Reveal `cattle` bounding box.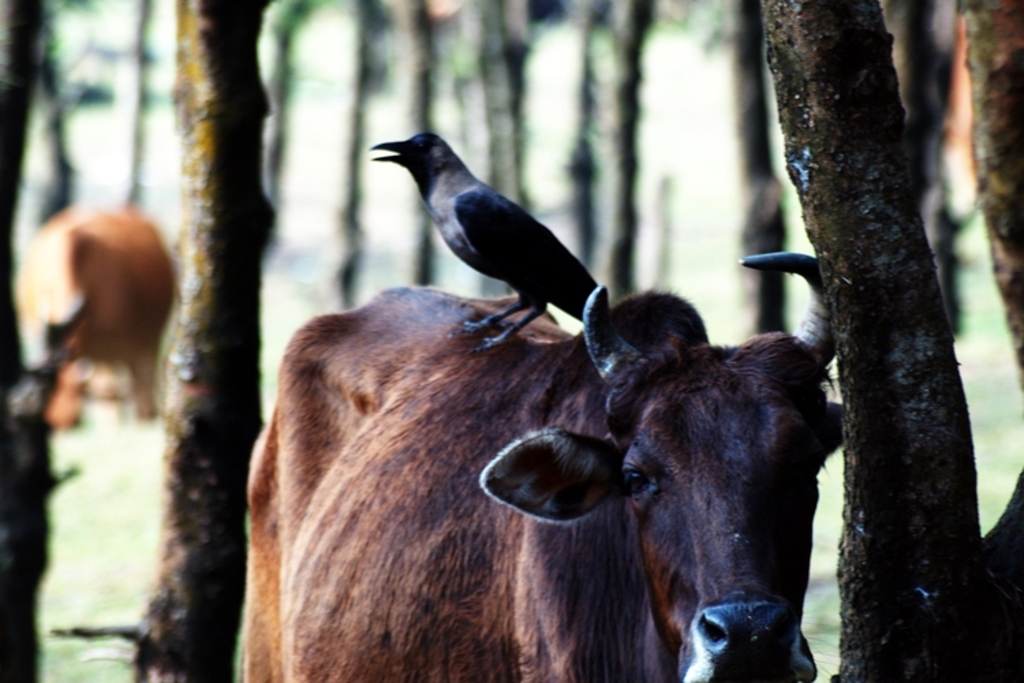
Revealed: region(5, 205, 171, 423).
